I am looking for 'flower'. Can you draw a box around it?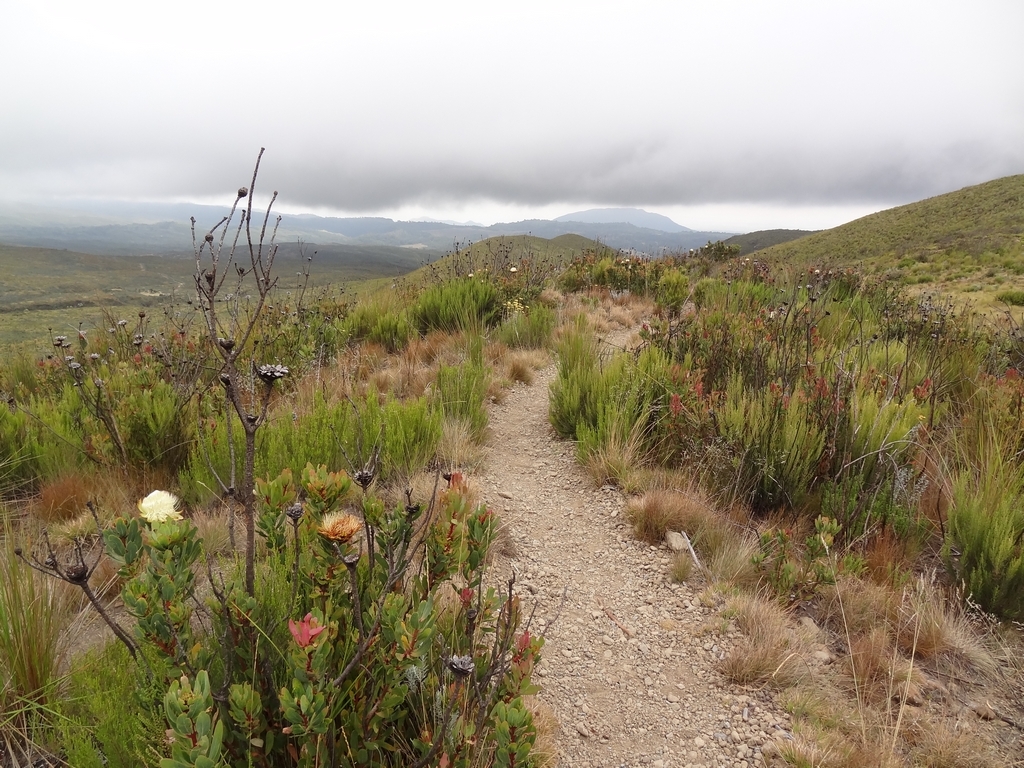
Sure, the bounding box is 353:468:377:484.
